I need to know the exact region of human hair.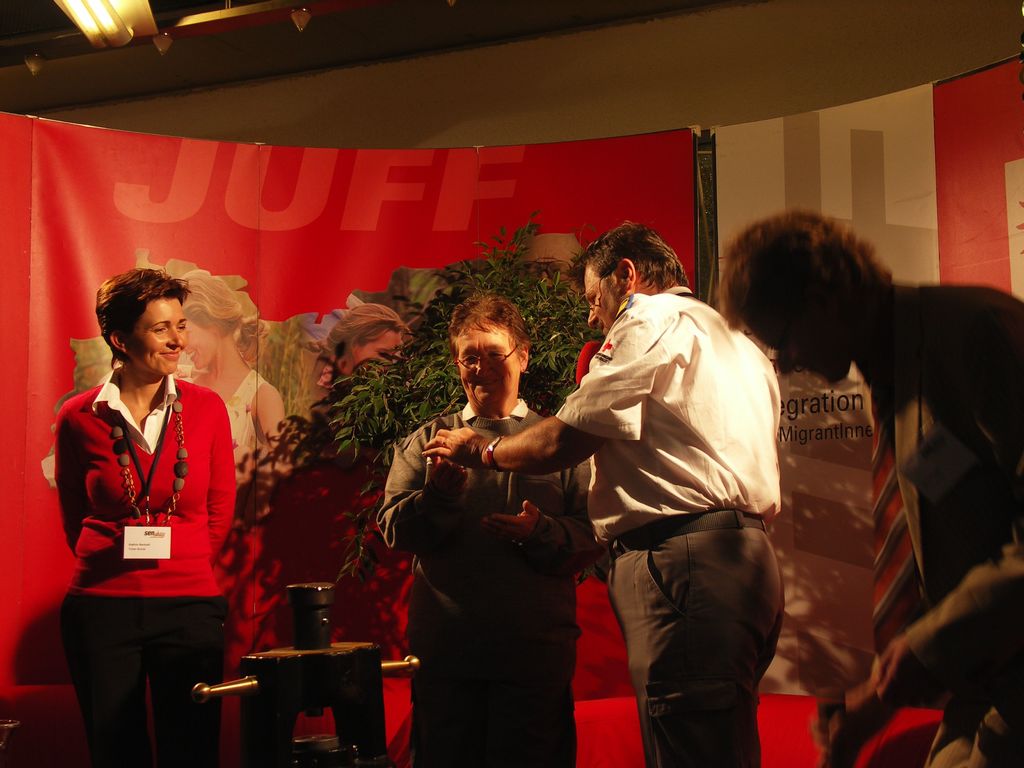
Region: [x1=723, y1=205, x2=911, y2=378].
